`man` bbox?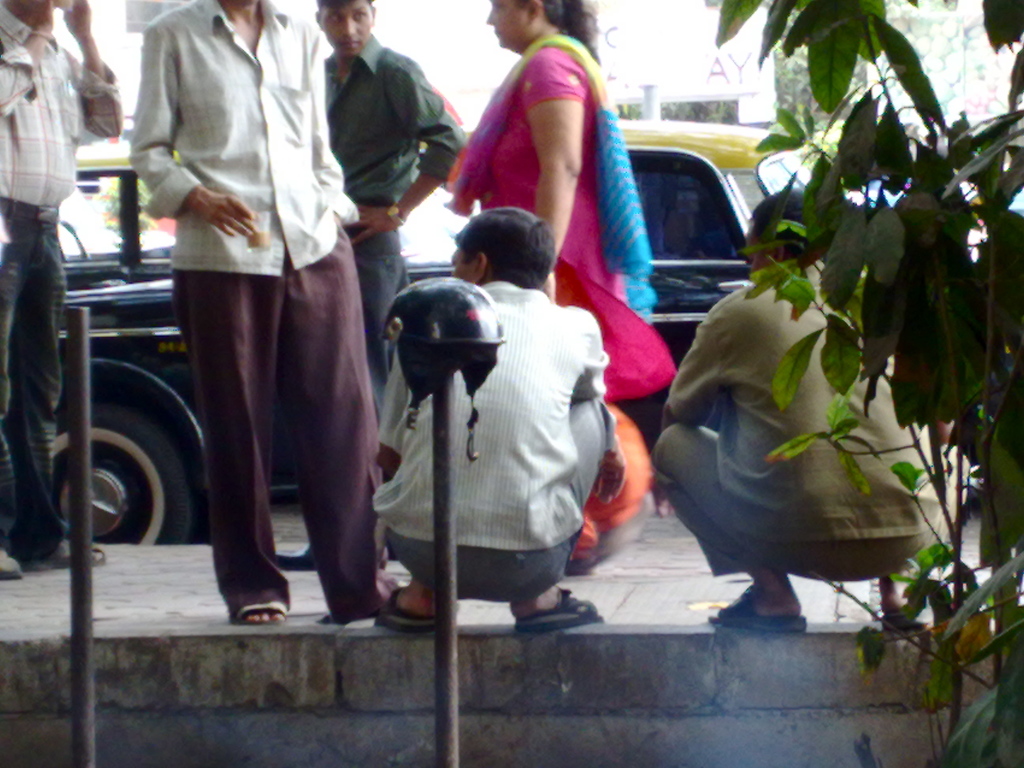
370 204 625 635
